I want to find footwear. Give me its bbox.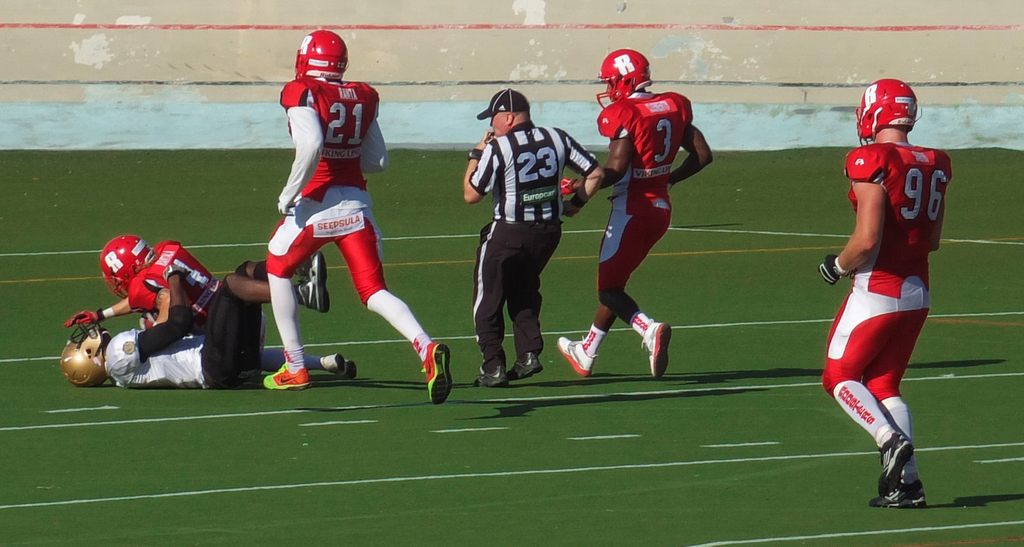
(left=470, top=366, right=509, bottom=390).
